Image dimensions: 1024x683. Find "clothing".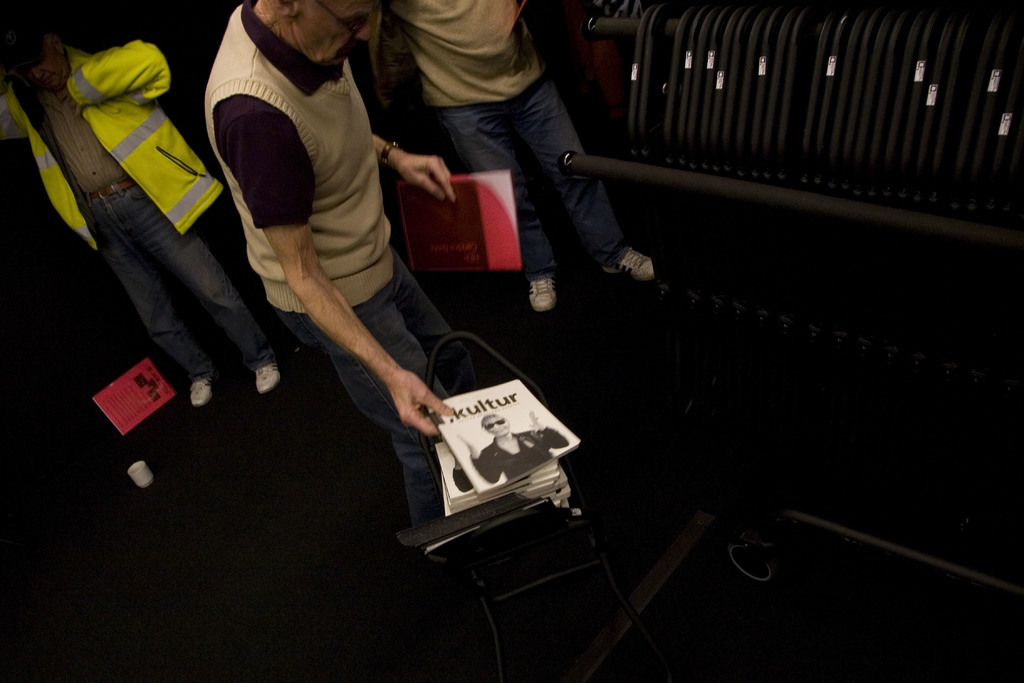
x1=371 y1=0 x2=636 y2=281.
